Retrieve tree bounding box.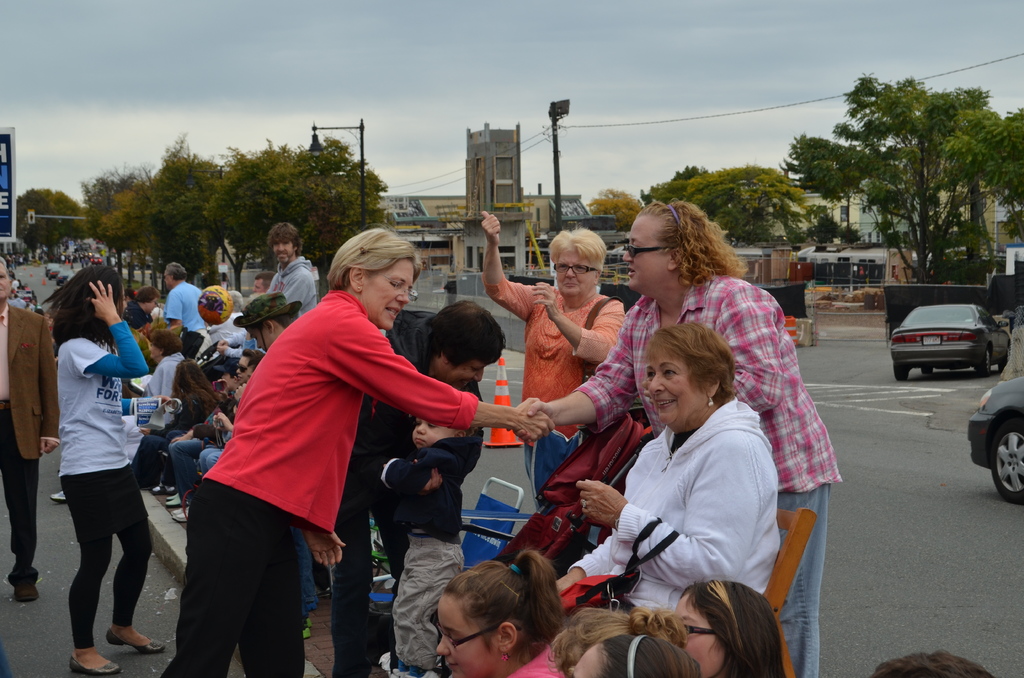
Bounding box: bbox(785, 133, 885, 240).
